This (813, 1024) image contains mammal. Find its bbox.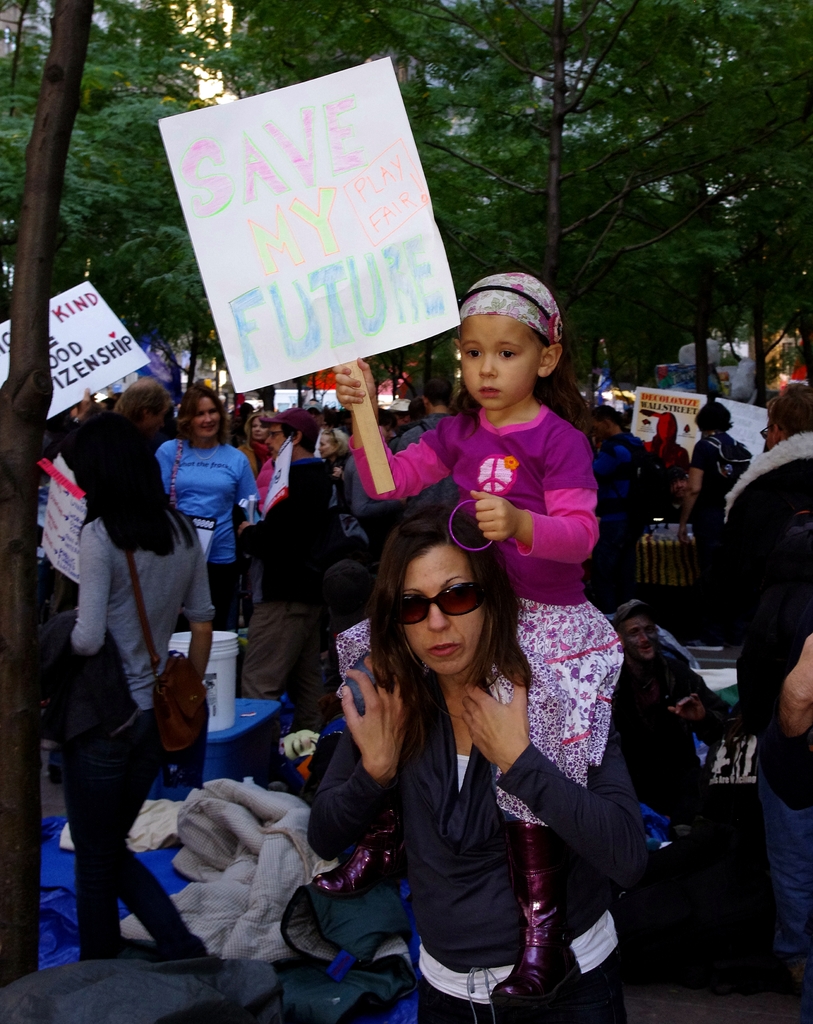
{"x1": 637, "y1": 412, "x2": 693, "y2": 588}.
